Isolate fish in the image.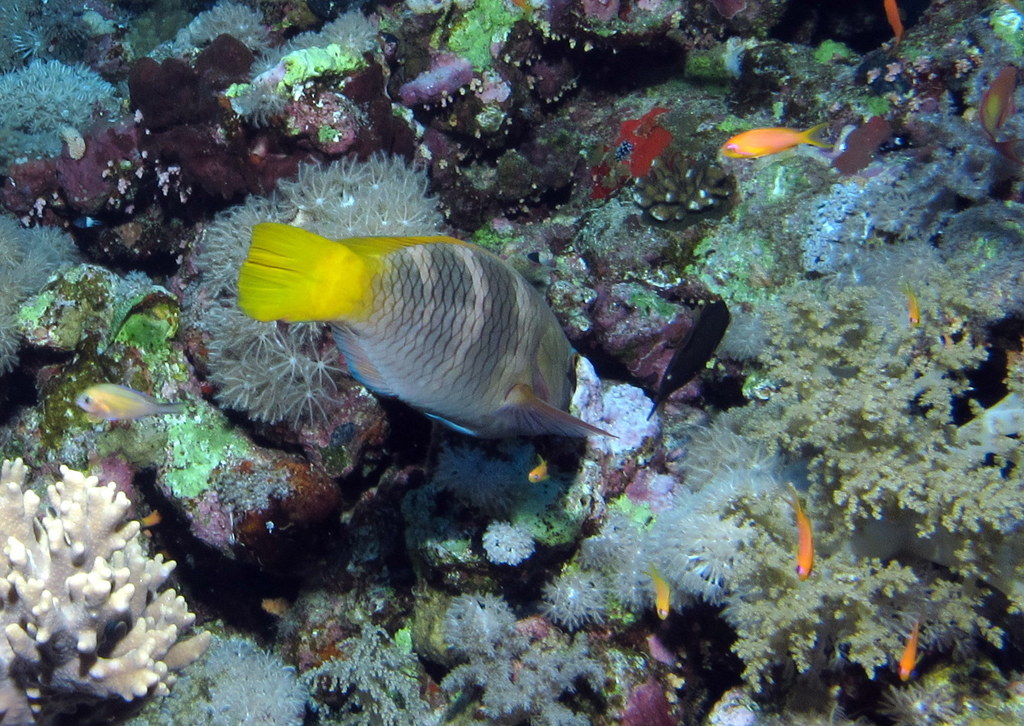
Isolated region: region(779, 494, 820, 581).
